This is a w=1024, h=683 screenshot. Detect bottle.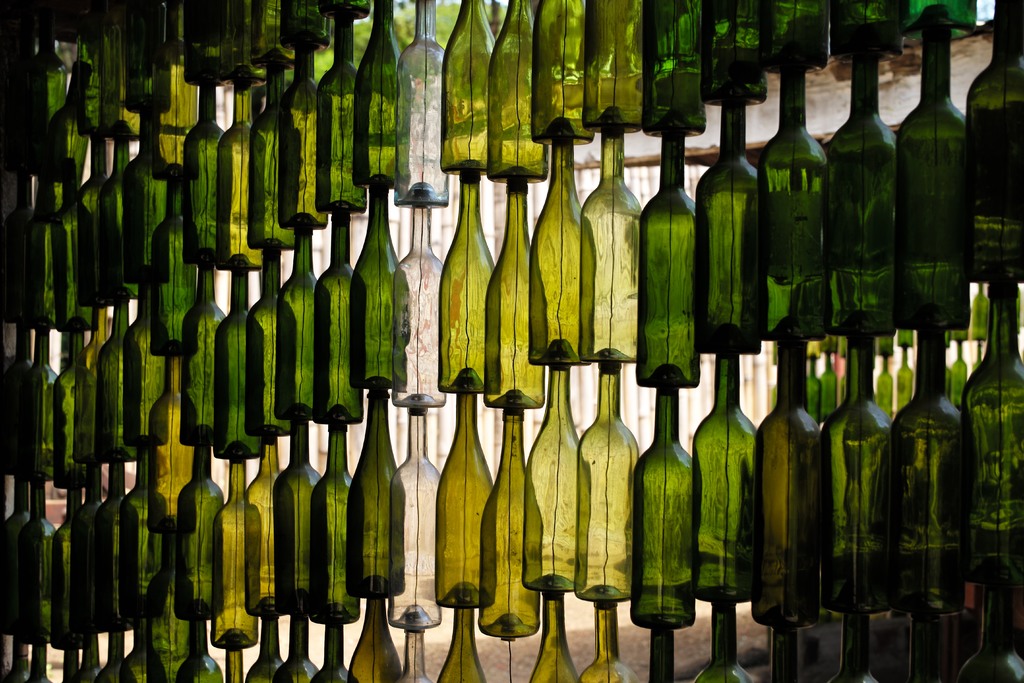
[left=398, top=611, right=436, bottom=682].
